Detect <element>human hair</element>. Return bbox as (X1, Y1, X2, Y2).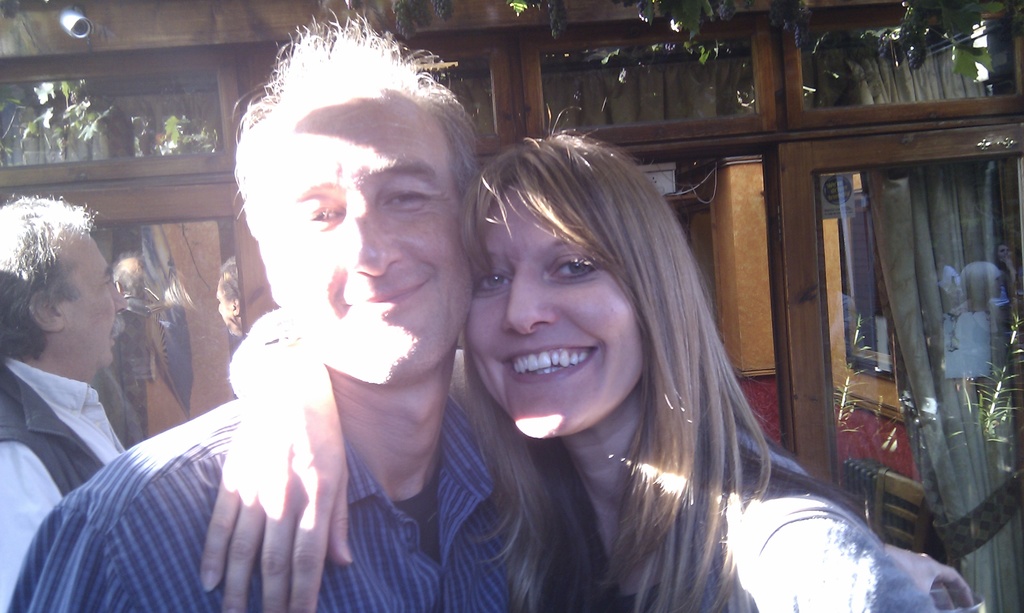
(449, 123, 813, 569).
